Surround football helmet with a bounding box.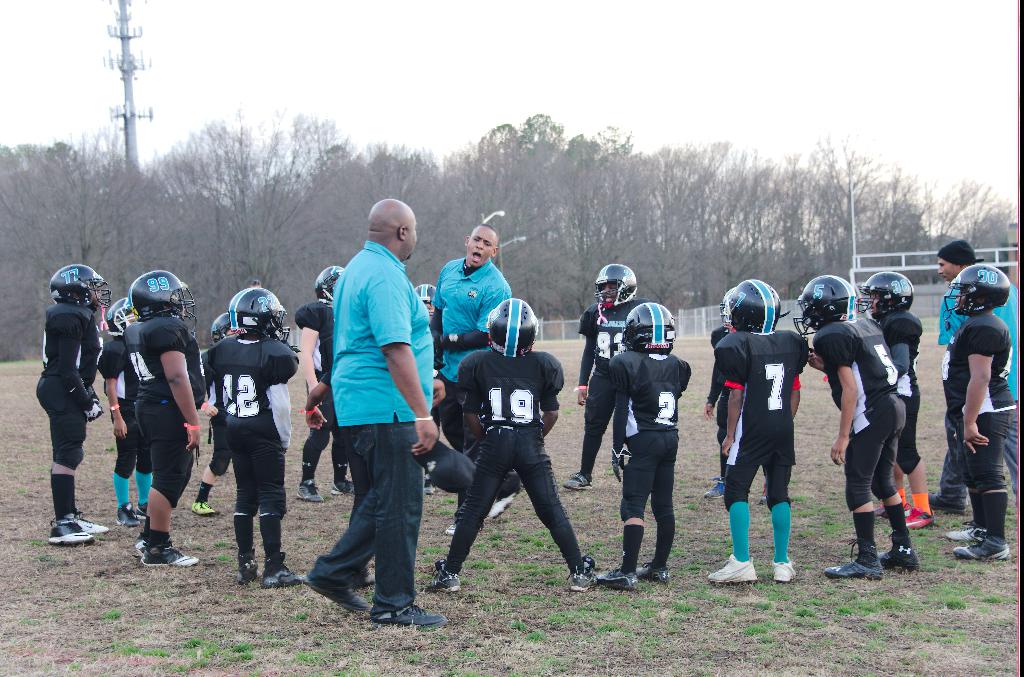
858,270,913,316.
